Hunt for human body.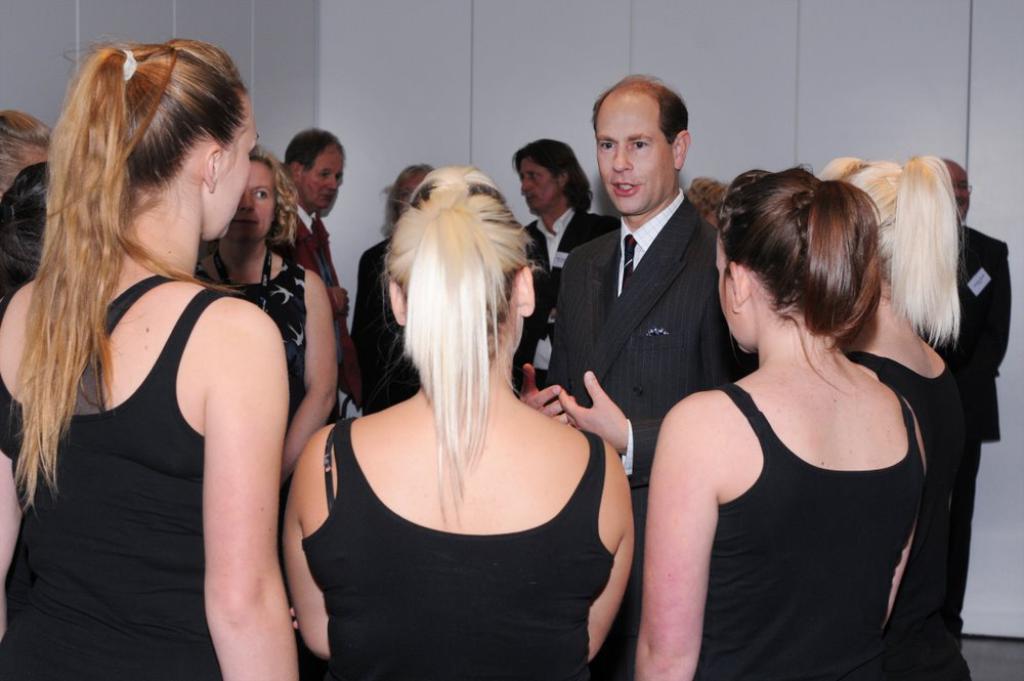
Hunted down at bbox=(520, 139, 625, 387).
